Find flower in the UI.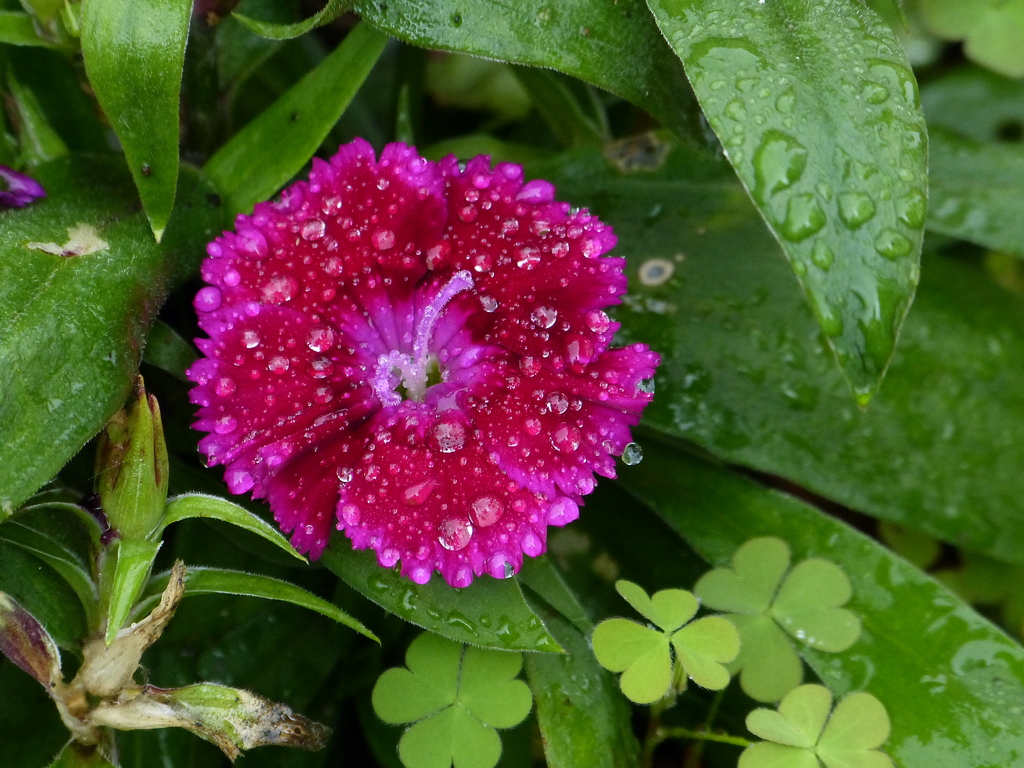
UI element at [168, 124, 636, 626].
